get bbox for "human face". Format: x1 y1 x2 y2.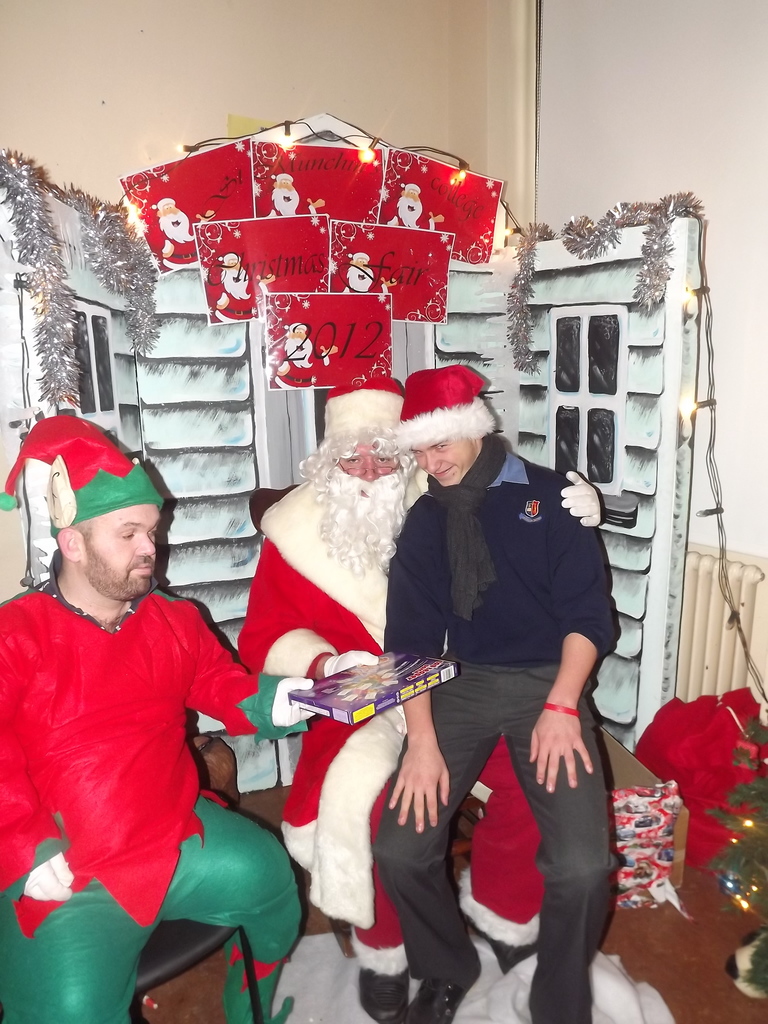
340 445 391 500.
